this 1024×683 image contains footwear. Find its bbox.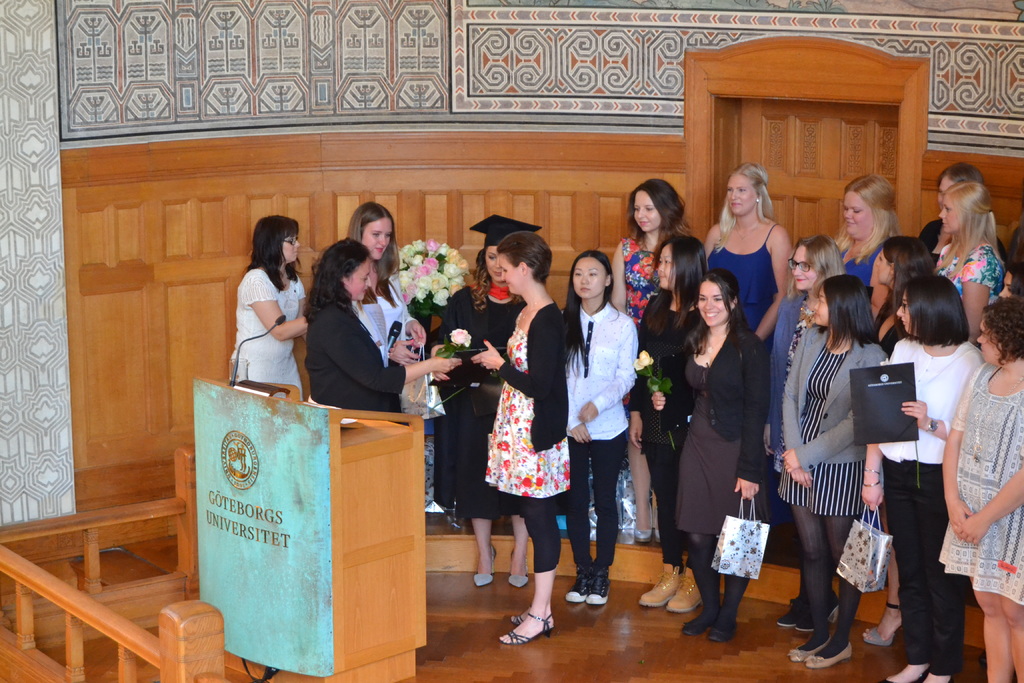
[655, 507, 664, 544].
